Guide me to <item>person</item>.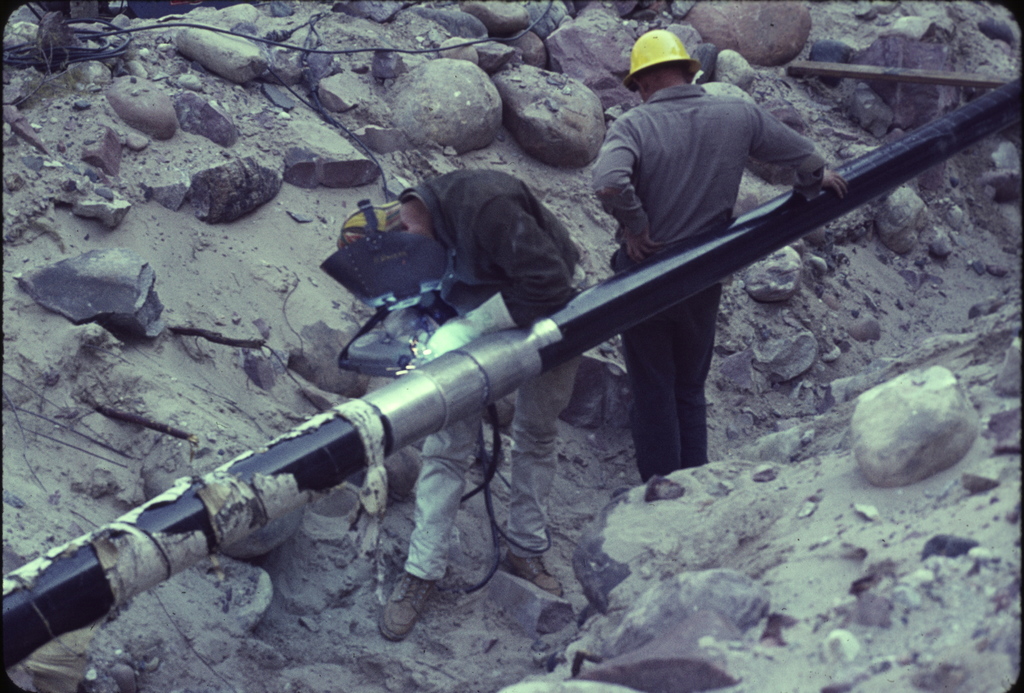
Guidance: 575, 29, 851, 493.
